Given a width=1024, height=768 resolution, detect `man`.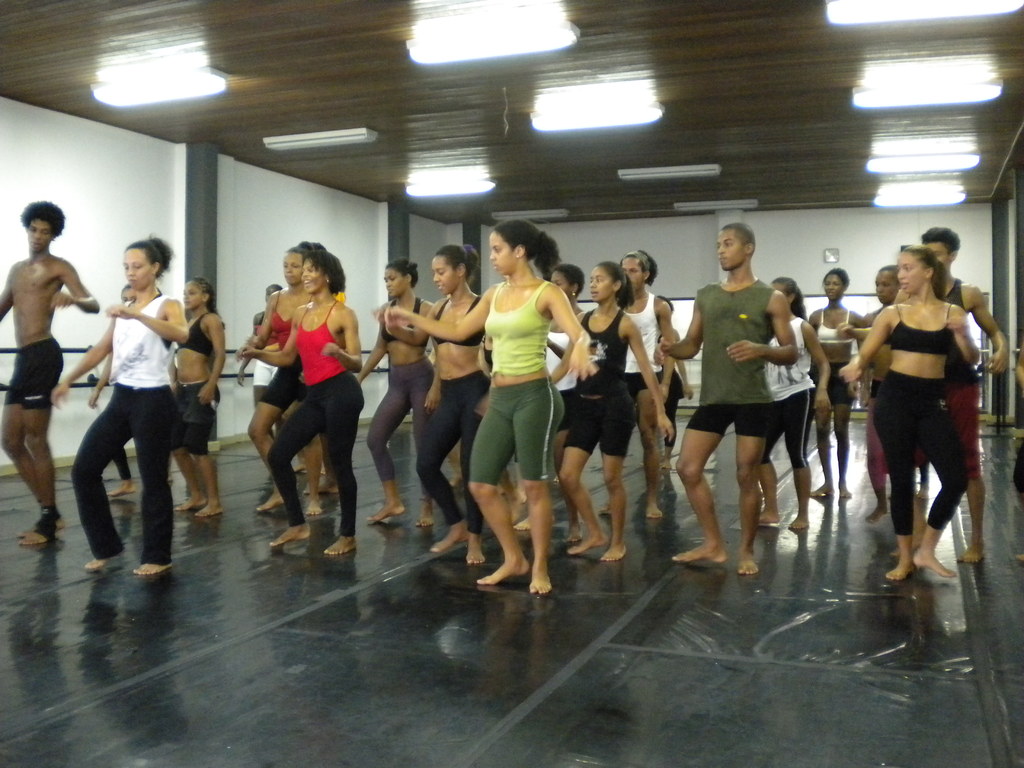
pyautogui.locateOnScreen(676, 221, 828, 580).
